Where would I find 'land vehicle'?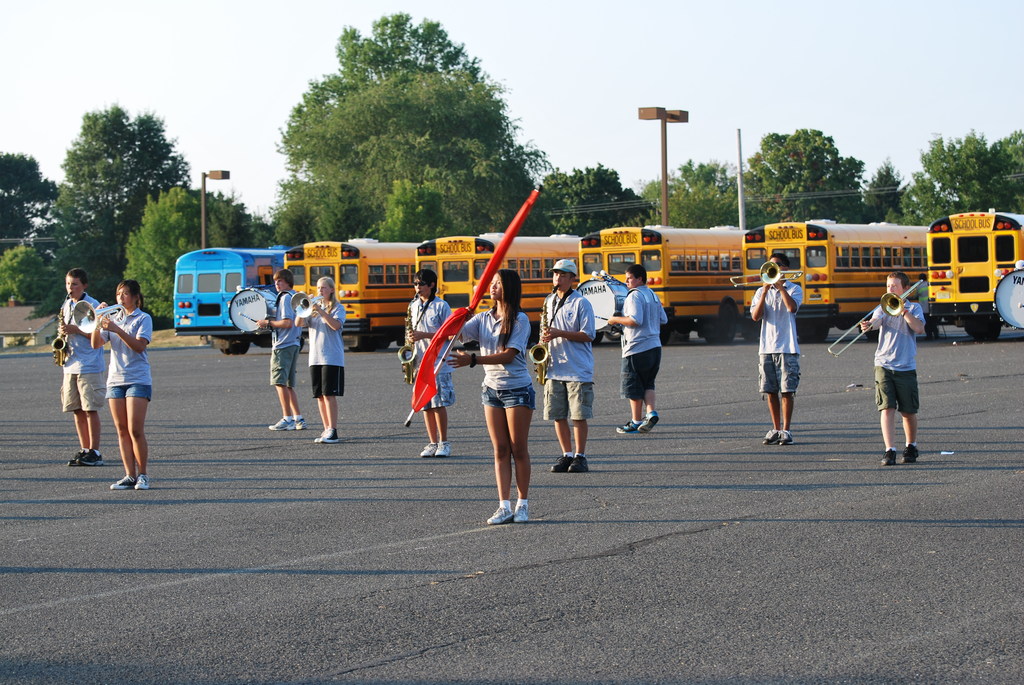
At 925:210:1023:342.
